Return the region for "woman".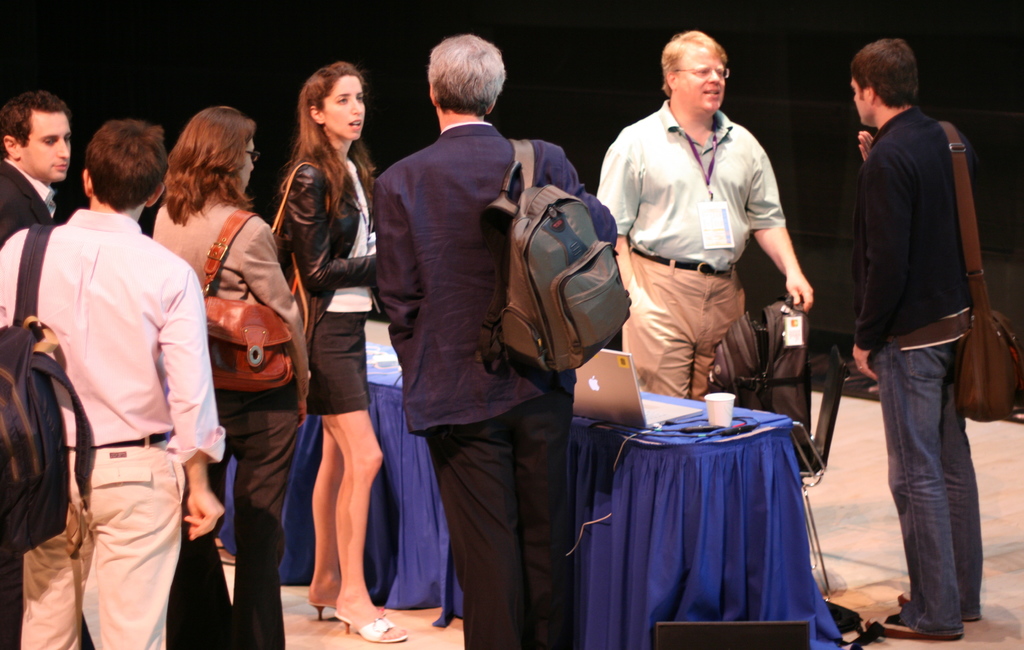
149, 109, 320, 649.
